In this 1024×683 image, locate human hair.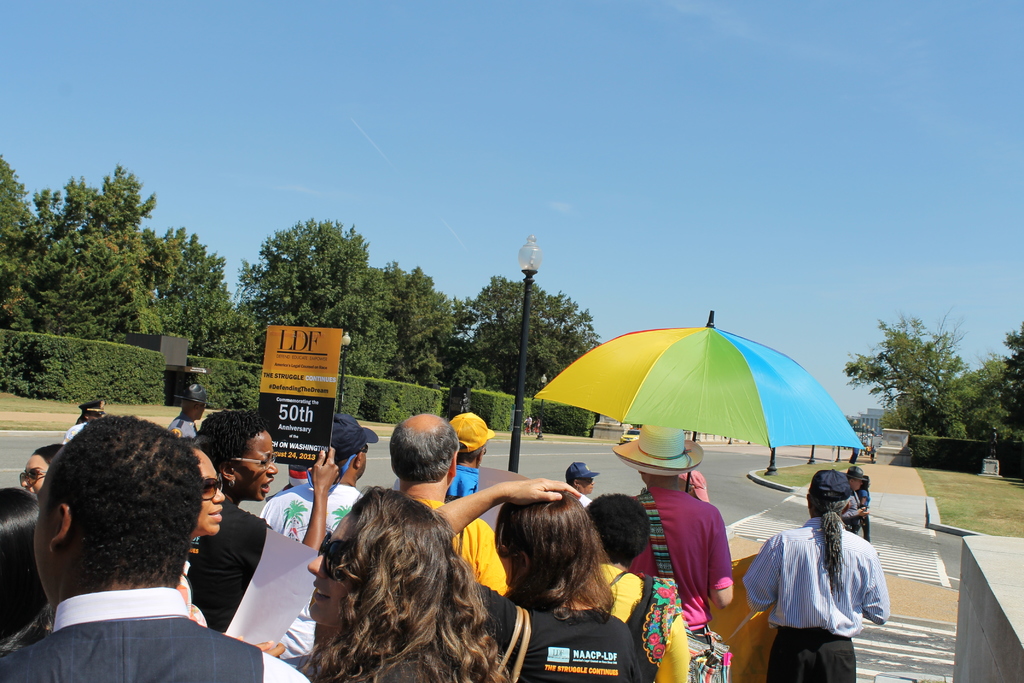
Bounding box: l=32, t=425, r=197, b=616.
